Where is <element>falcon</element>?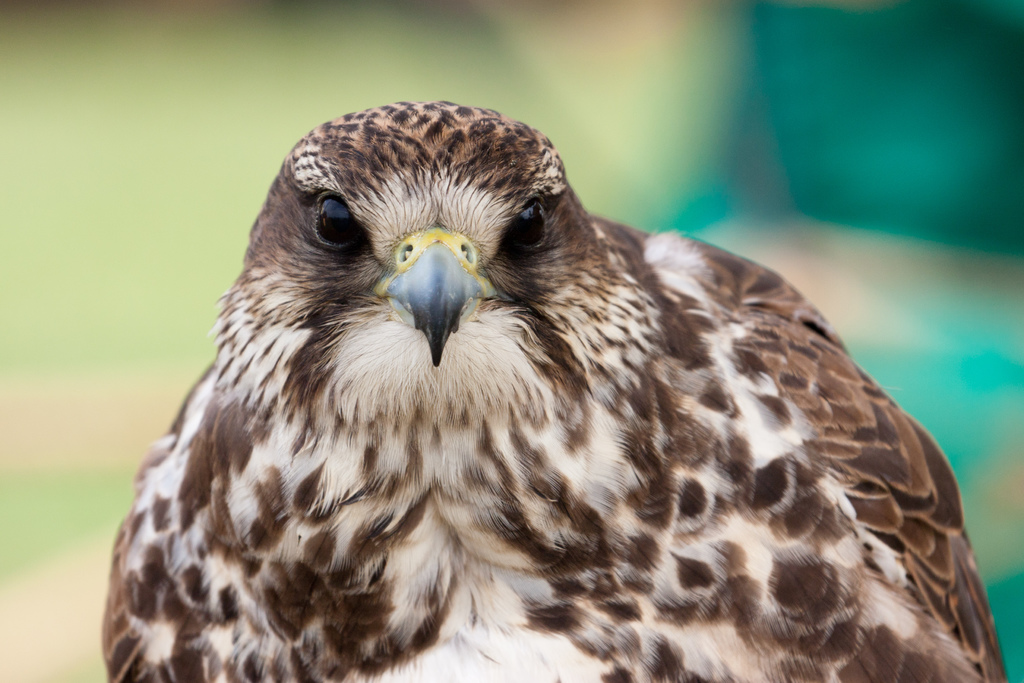
99/95/1007/682.
